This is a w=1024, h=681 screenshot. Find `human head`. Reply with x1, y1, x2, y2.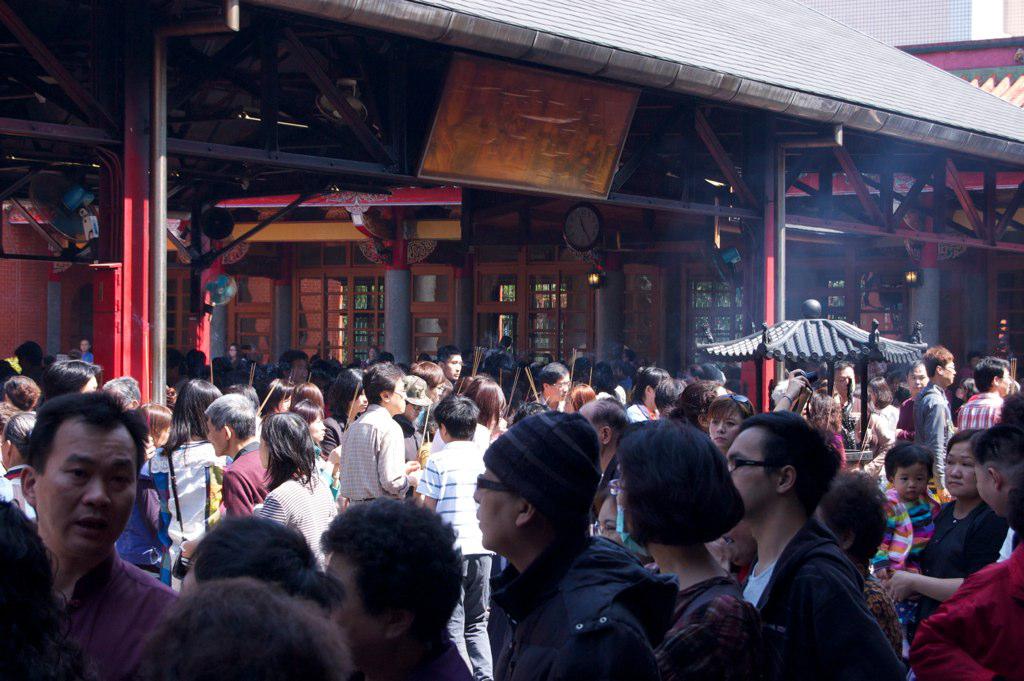
283, 345, 308, 383.
